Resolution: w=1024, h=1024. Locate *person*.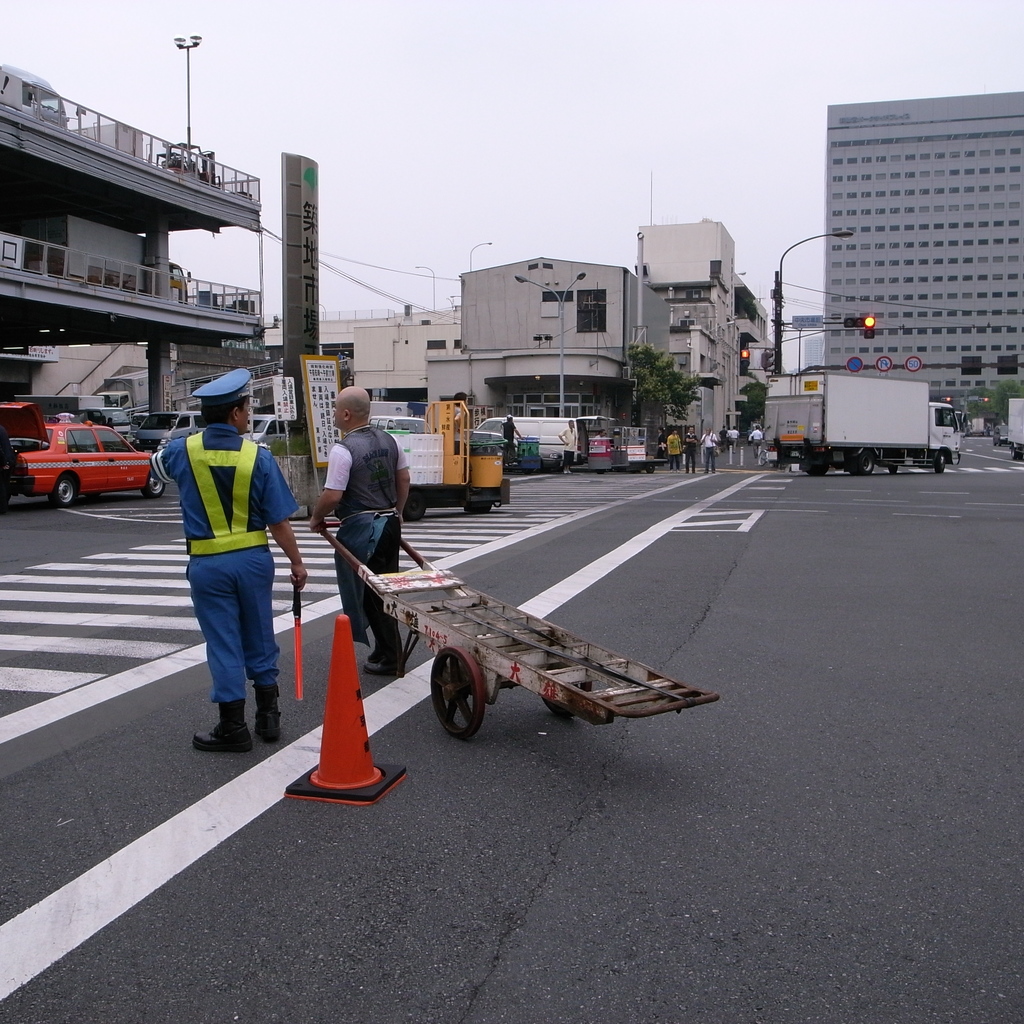
<region>145, 365, 313, 748</region>.
